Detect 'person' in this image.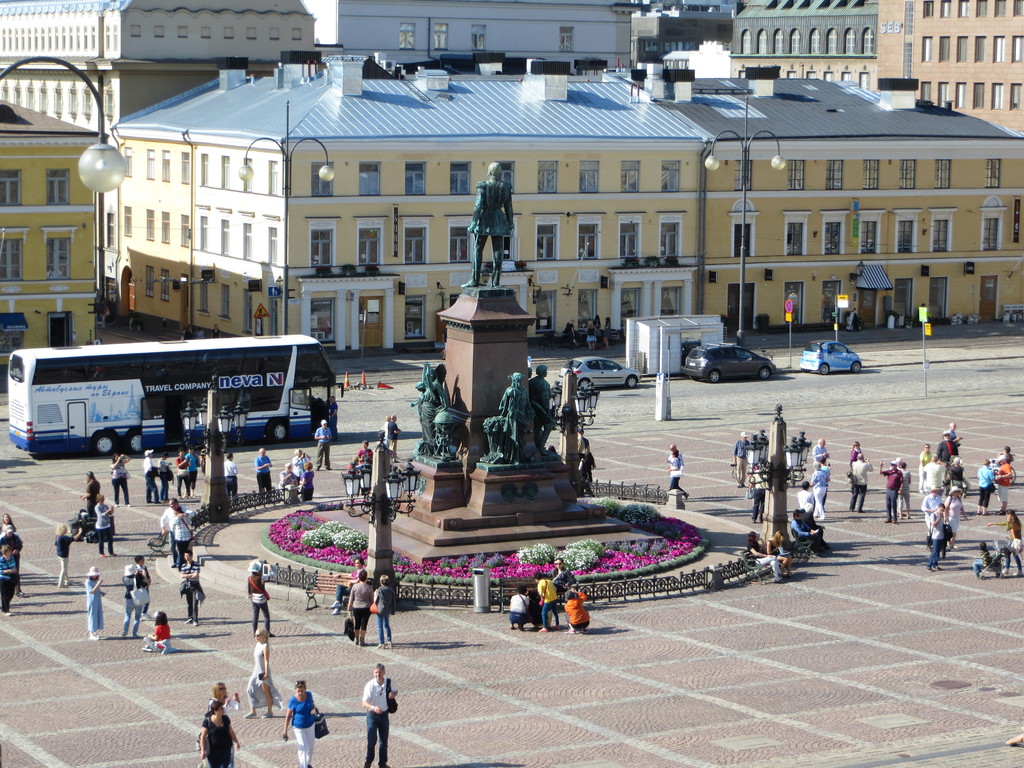
Detection: {"left": 459, "top": 161, "right": 514, "bottom": 291}.
